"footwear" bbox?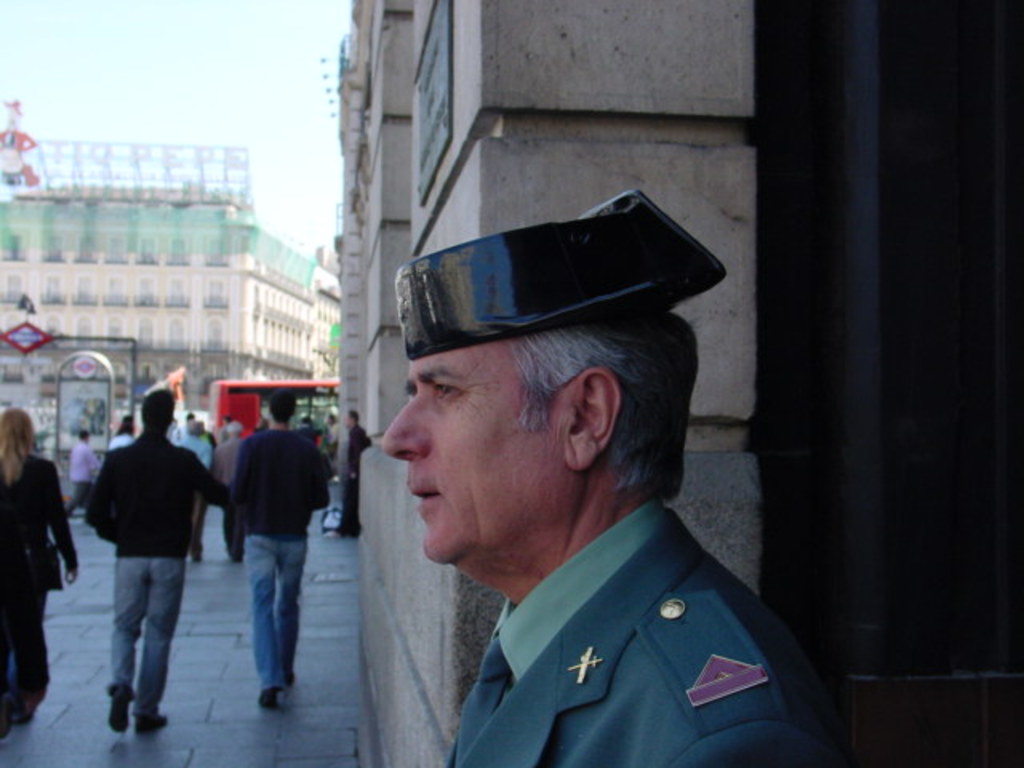
crop(261, 686, 278, 706)
